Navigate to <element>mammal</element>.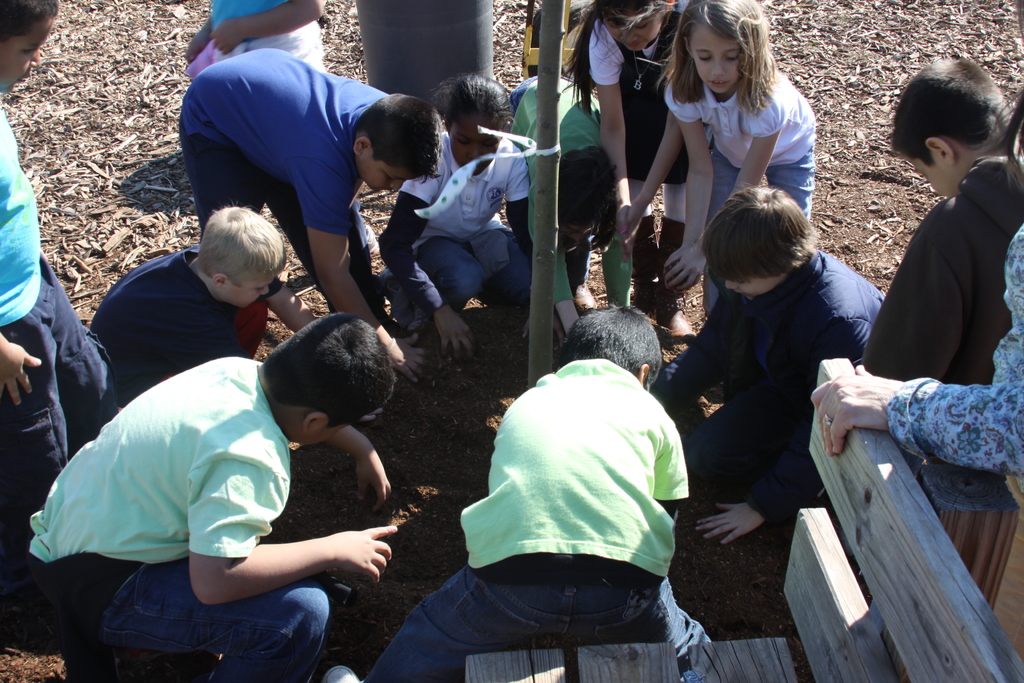
Navigation target: box(20, 311, 403, 682).
